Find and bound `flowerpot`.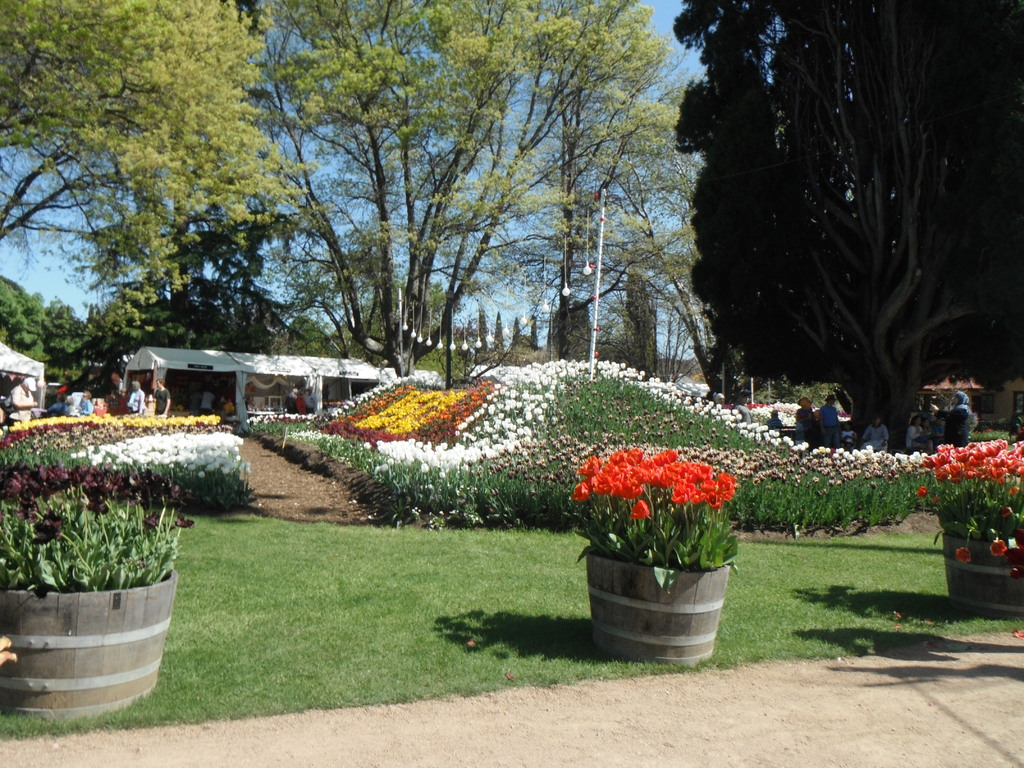
Bound: rect(936, 534, 1023, 605).
